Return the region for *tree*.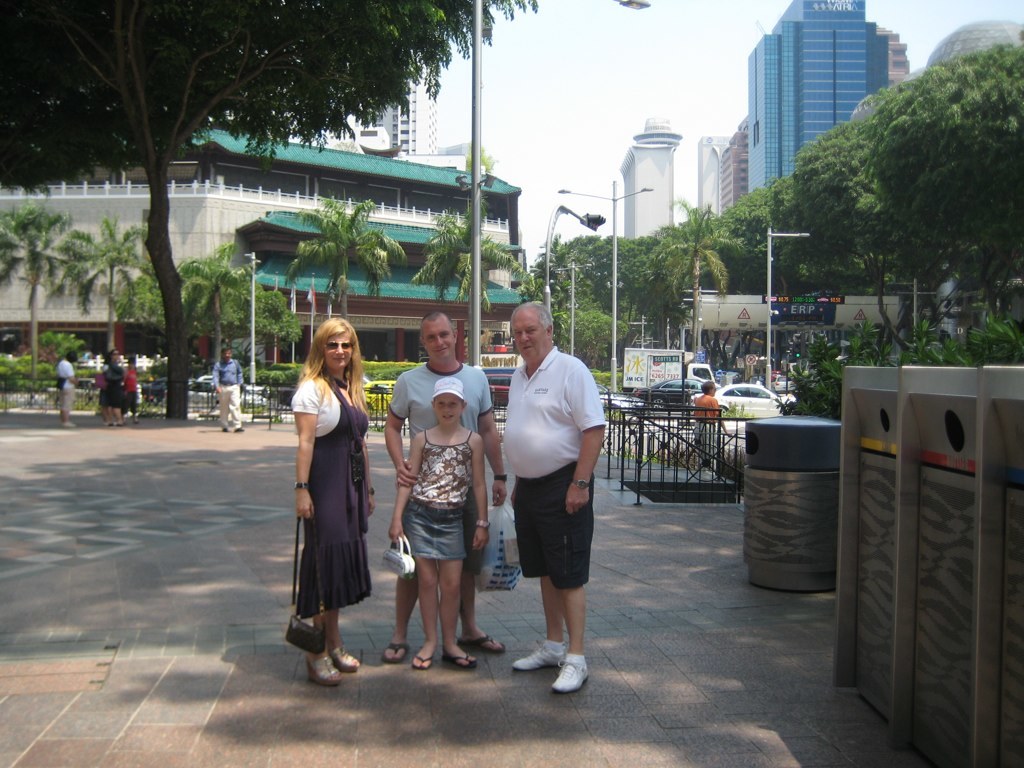
[118, 258, 299, 374].
